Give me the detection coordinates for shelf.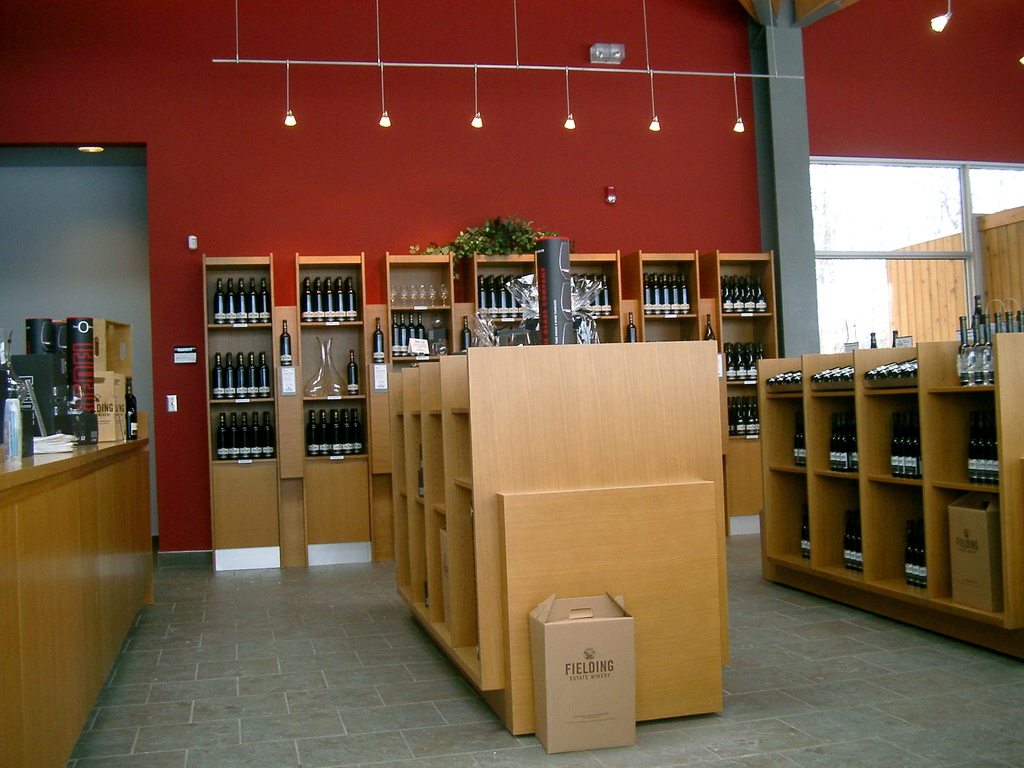
<region>757, 400, 810, 474</region>.
